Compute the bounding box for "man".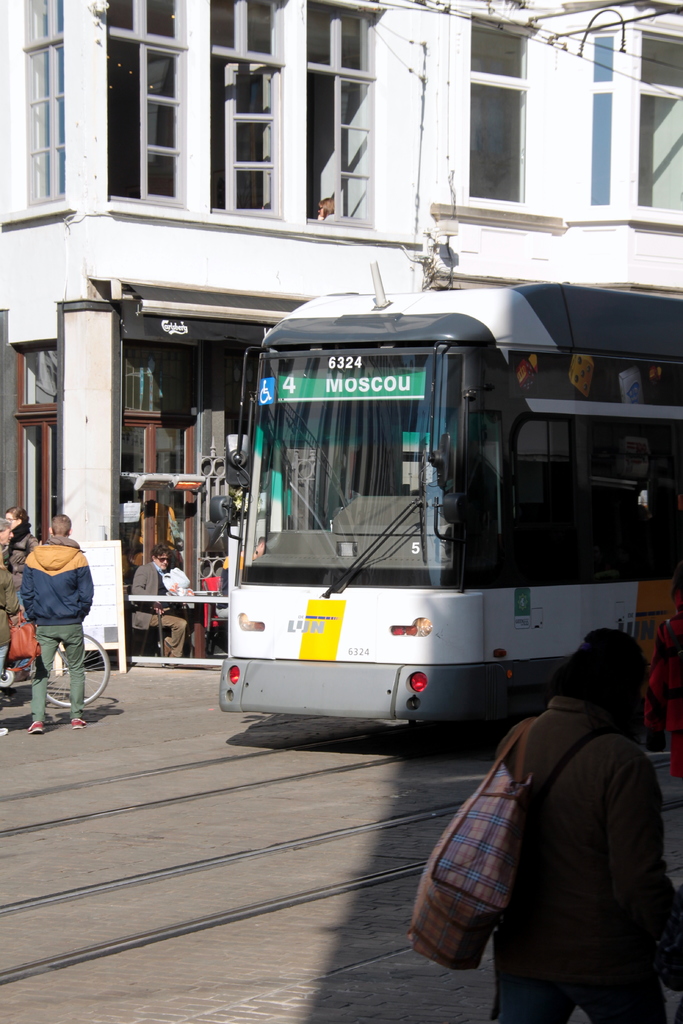
box(133, 543, 191, 668).
